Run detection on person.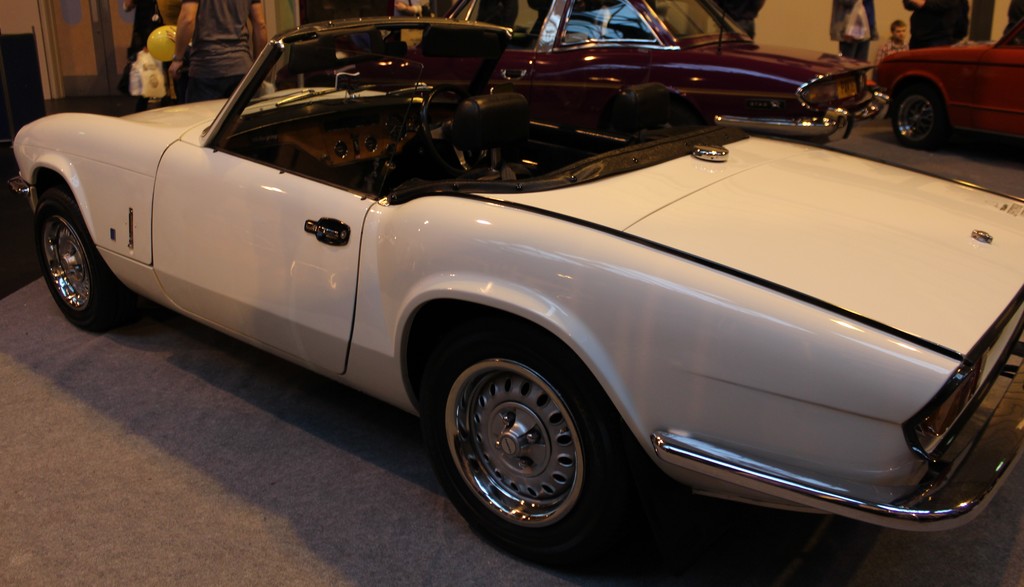
Result: {"x1": 876, "y1": 17, "x2": 909, "y2": 72}.
